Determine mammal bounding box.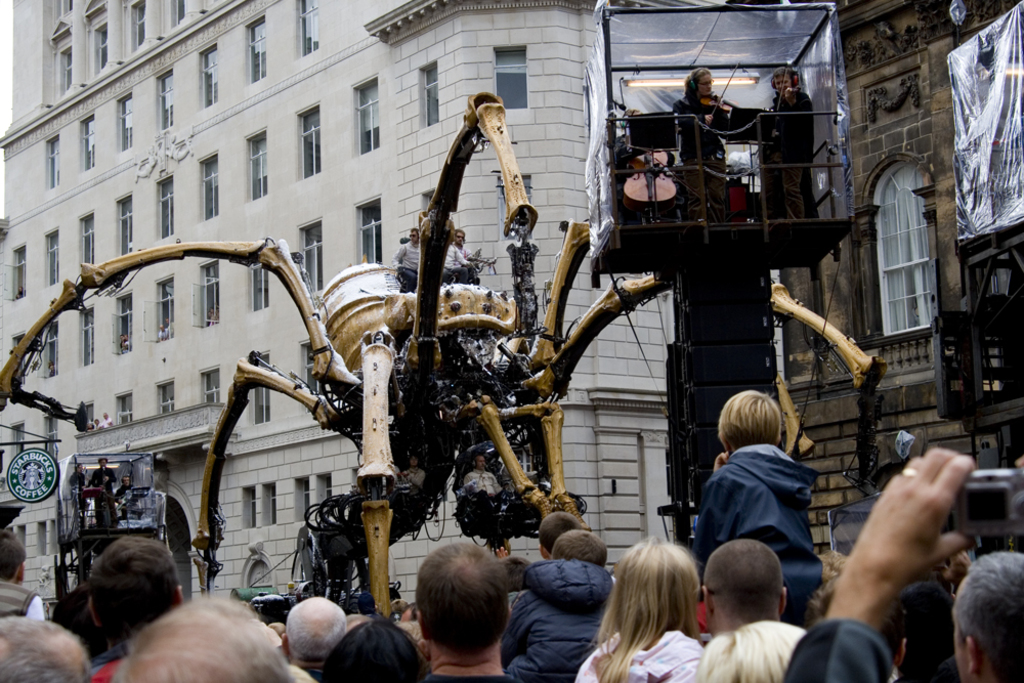
Determined: Rect(124, 338, 133, 353).
